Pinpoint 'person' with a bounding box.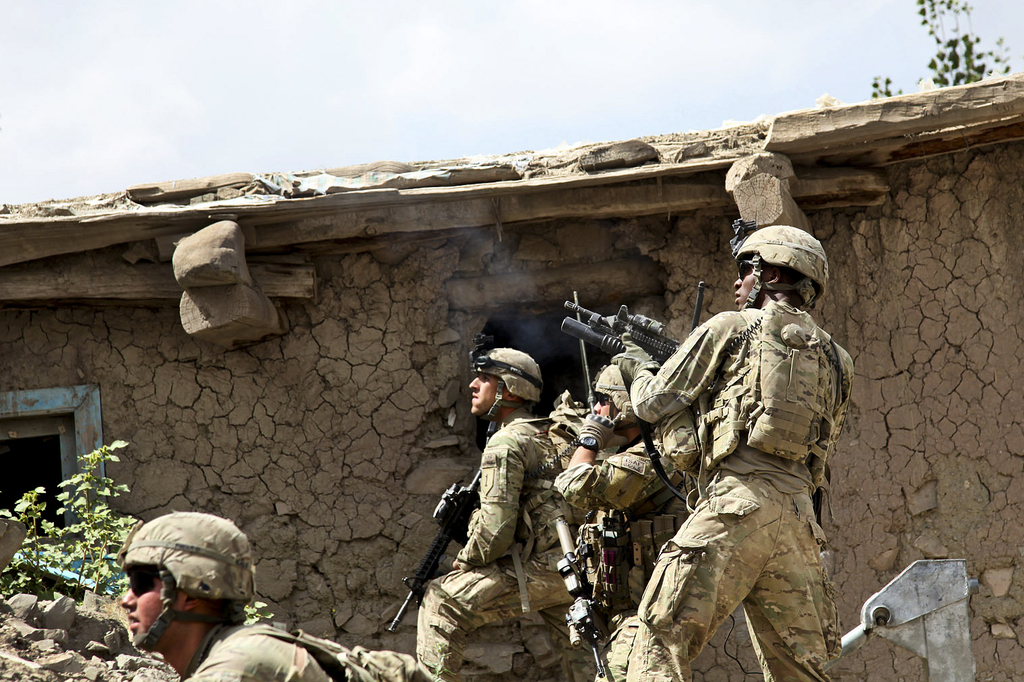
[610,230,854,681].
